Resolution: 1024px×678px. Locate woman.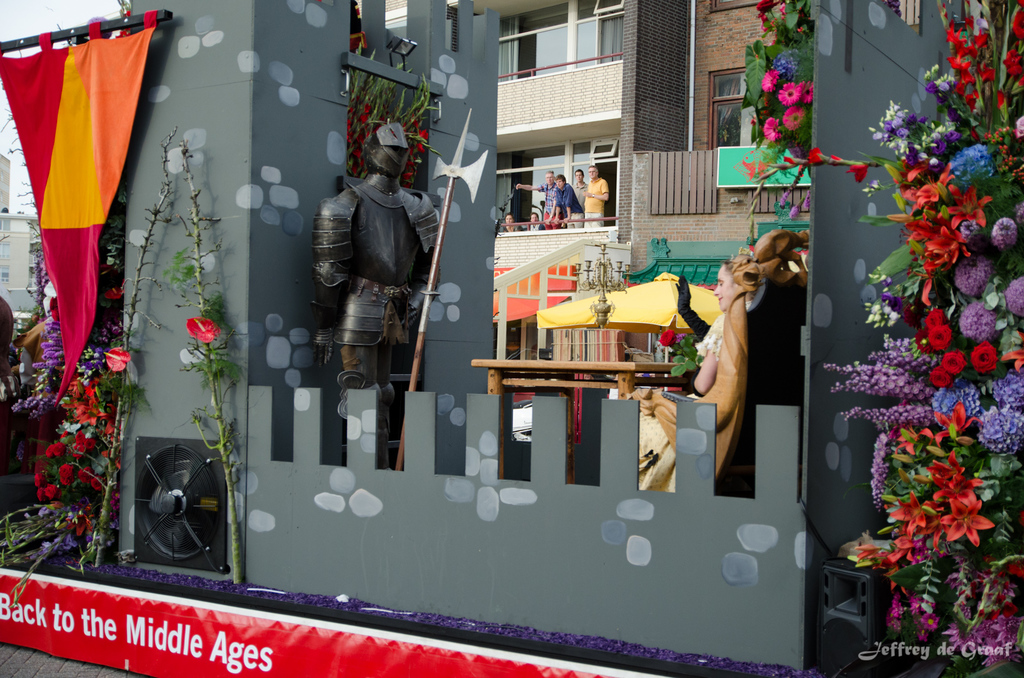
crop(501, 212, 521, 232).
